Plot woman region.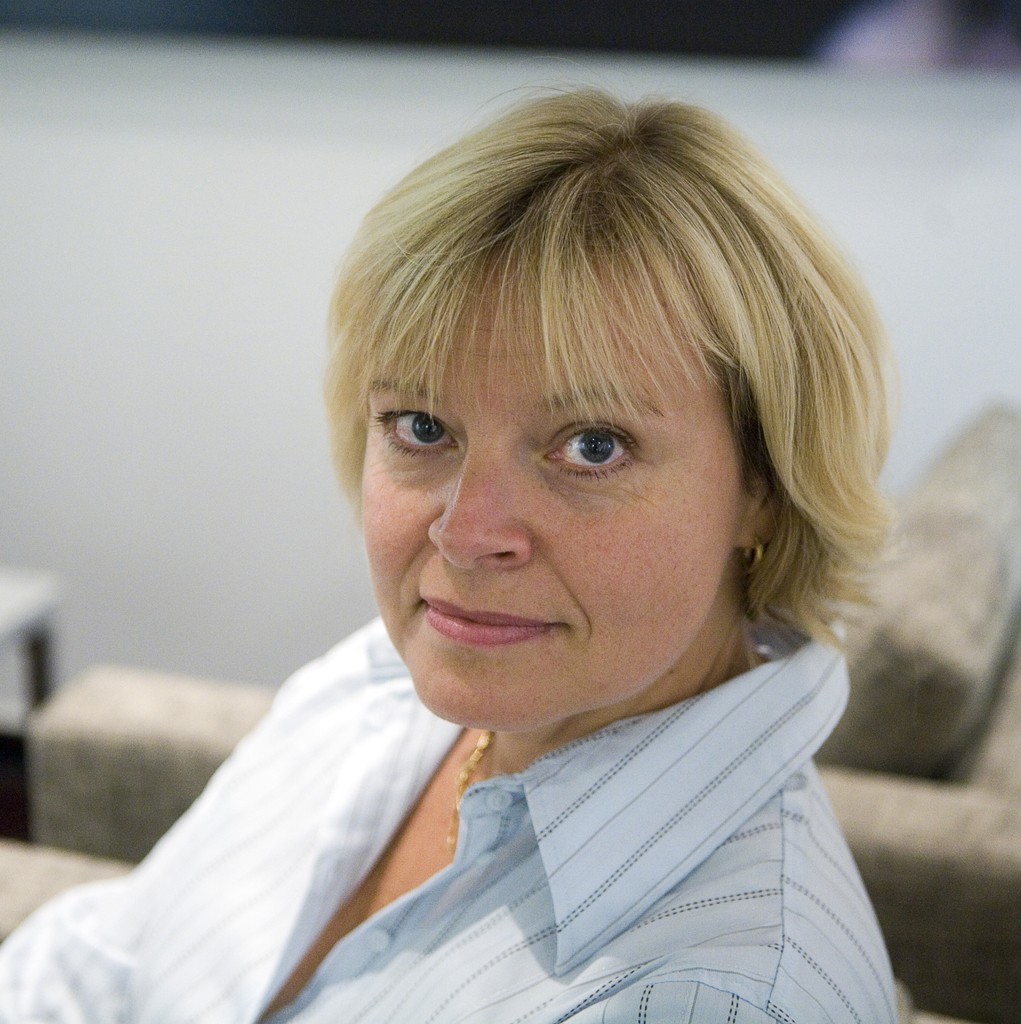
Plotted at pyautogui.locateOnScreen(32, 93, 990, 1014).
